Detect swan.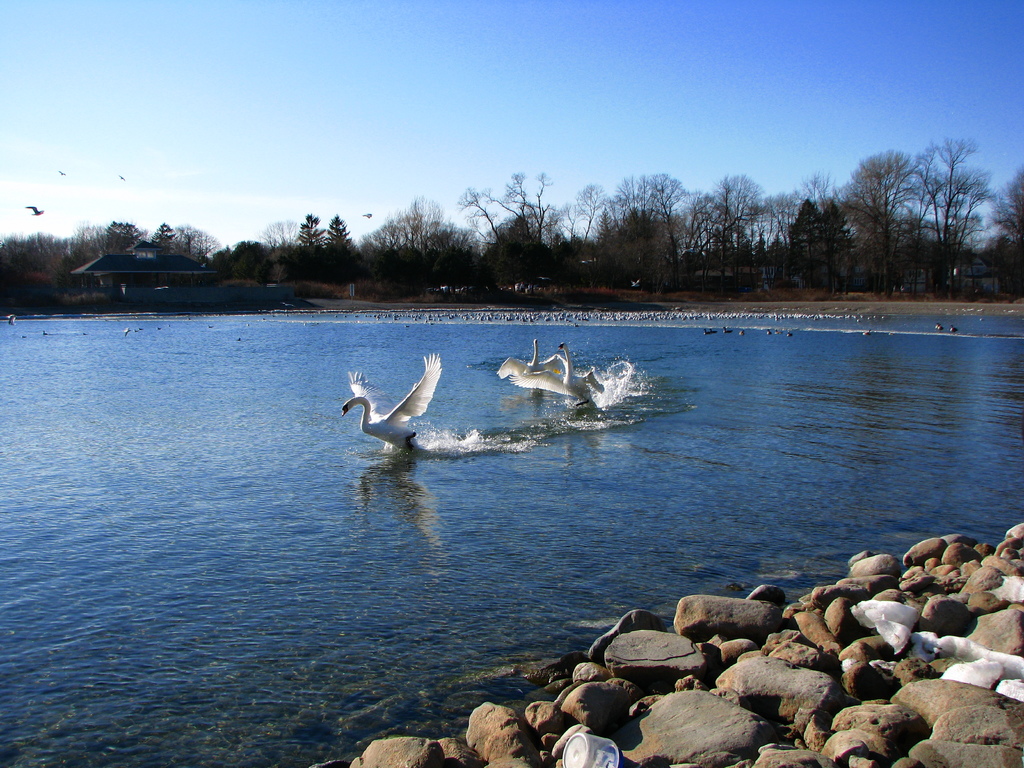
Detected at select_region(514, 352, 604, 414).
